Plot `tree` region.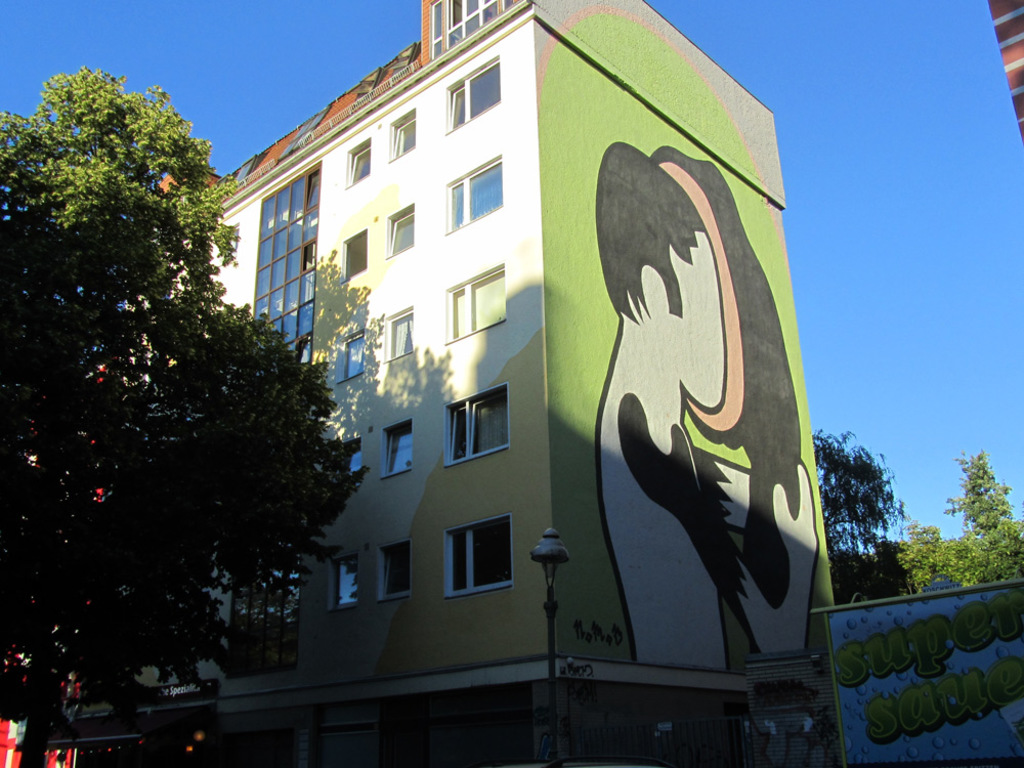
Plotted at [812, 427, 1023, 604].
